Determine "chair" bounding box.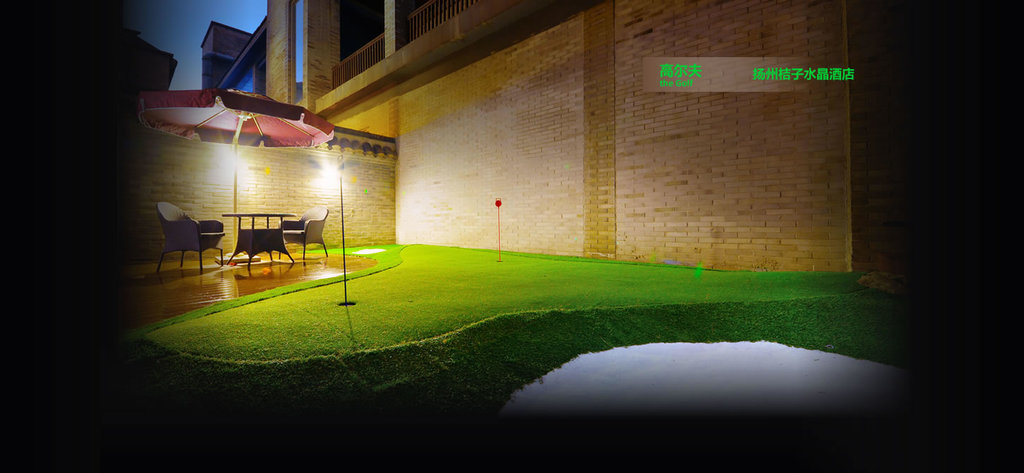
Determined: (x1=281, y1=203, x2=335, y2=268).
